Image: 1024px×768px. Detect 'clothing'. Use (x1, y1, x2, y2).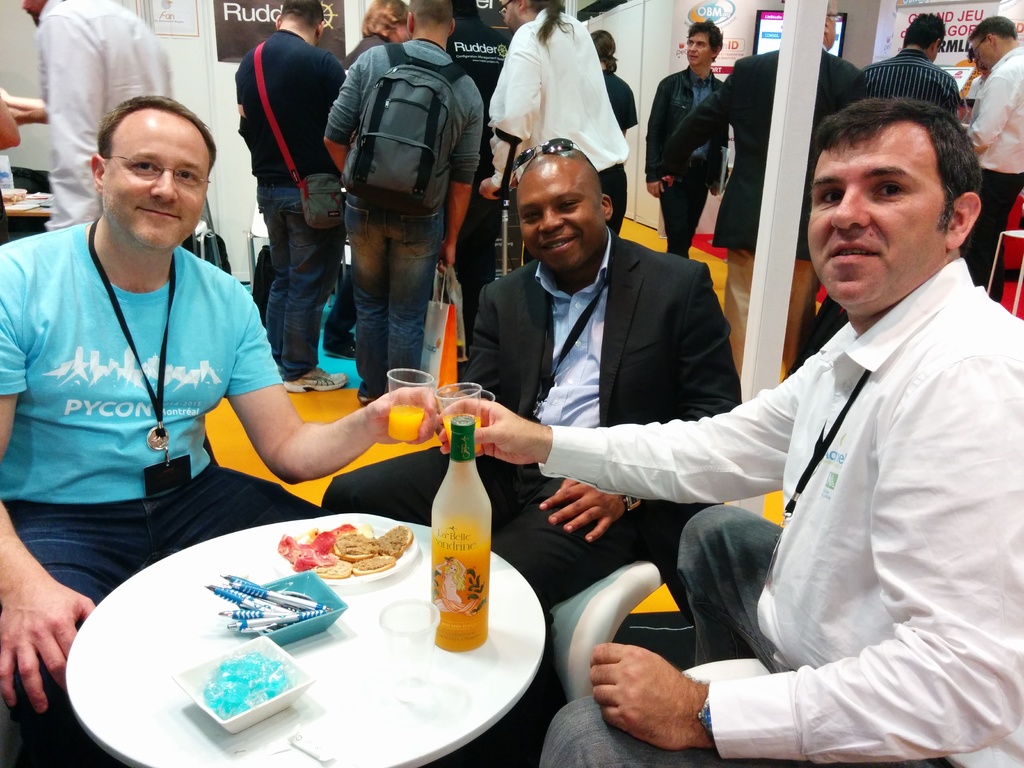
(645, 61, 723, 262).
